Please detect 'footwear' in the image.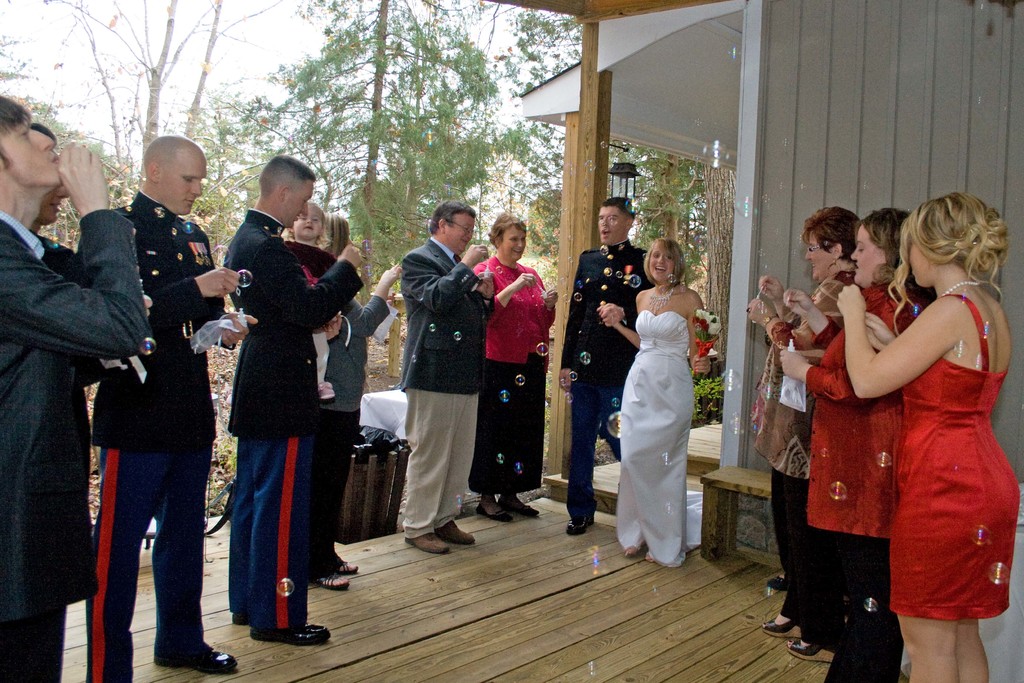
[163,646,236,672].
